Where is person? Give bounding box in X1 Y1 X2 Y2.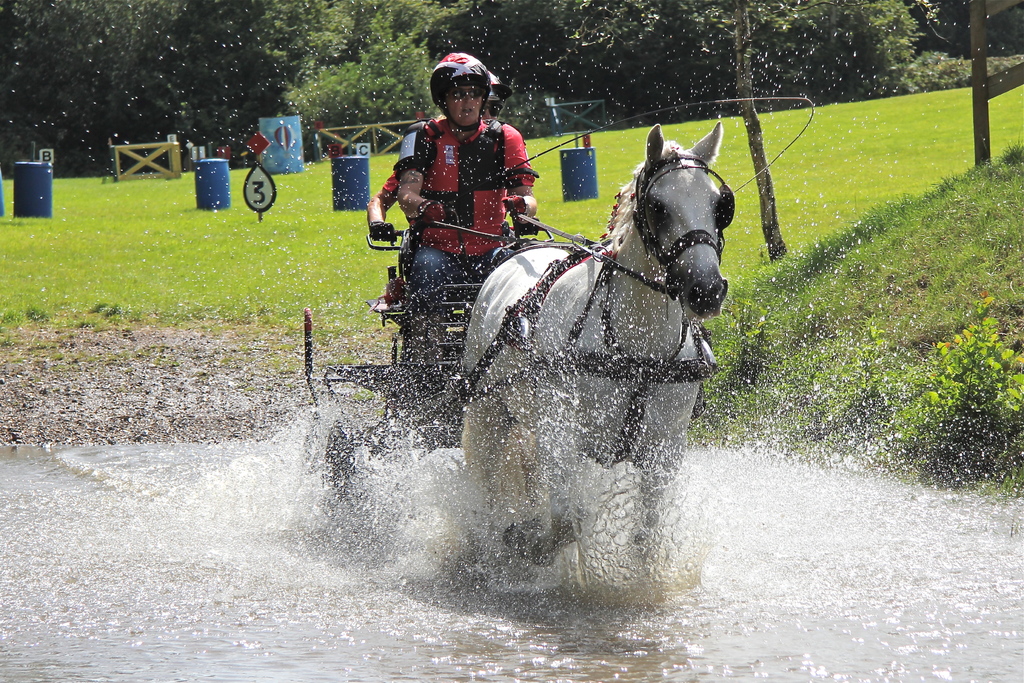
385 47 538 365.
